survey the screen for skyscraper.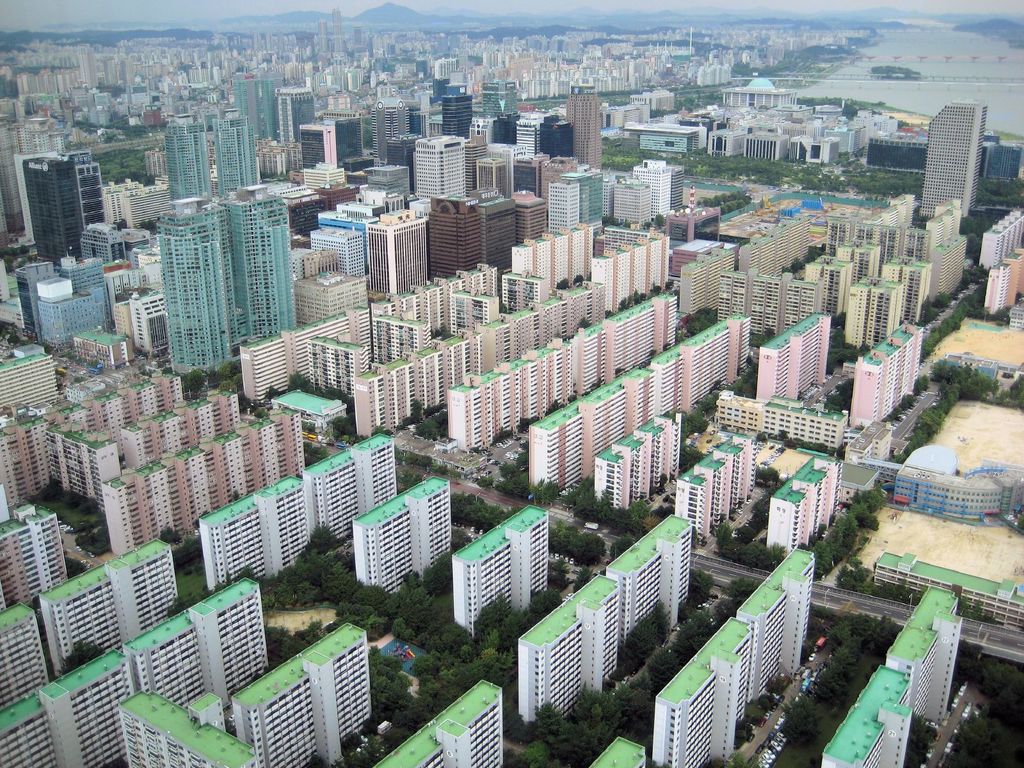
Survey found: pyautogui.locateOnScreen(928, 100, 994, 224).
